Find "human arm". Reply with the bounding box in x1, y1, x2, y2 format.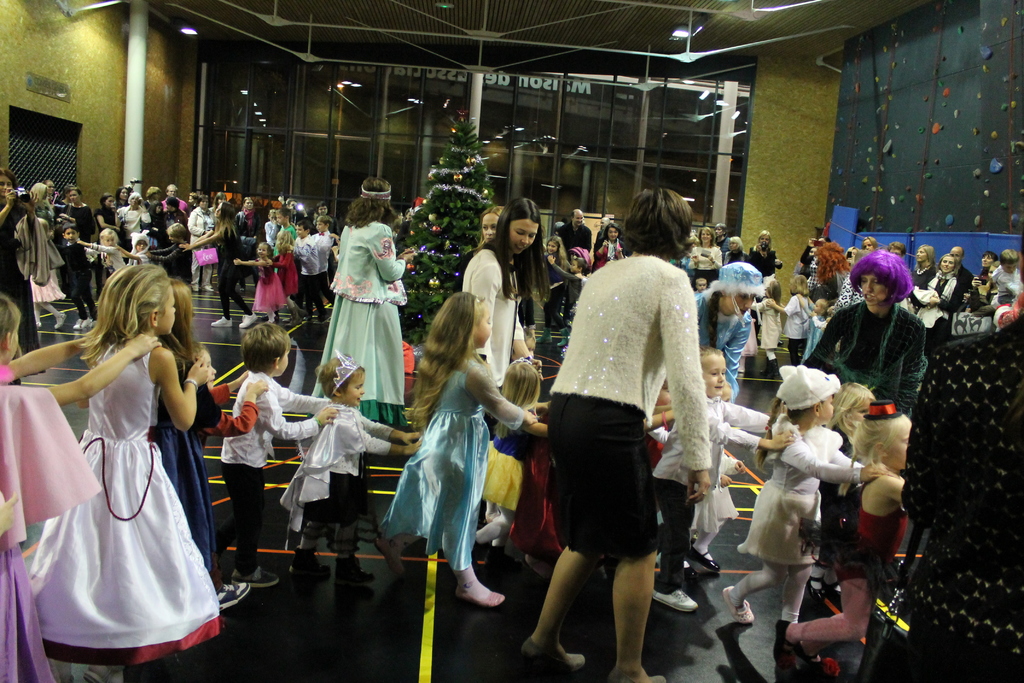
721, 313, 747, 399.
